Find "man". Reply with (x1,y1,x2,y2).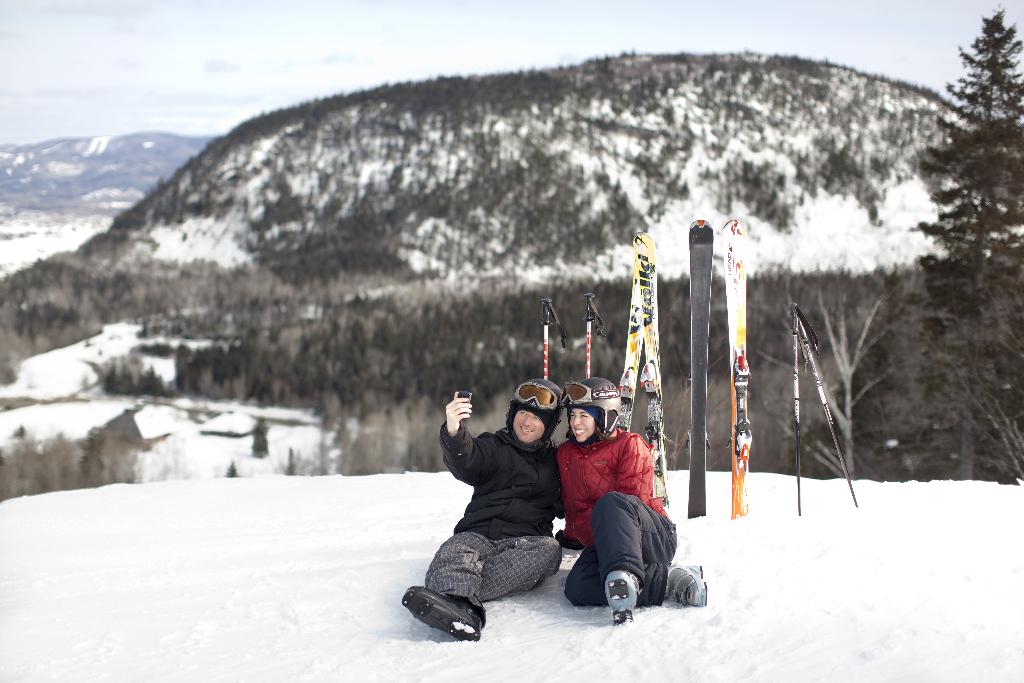
(396,383,559,634).
